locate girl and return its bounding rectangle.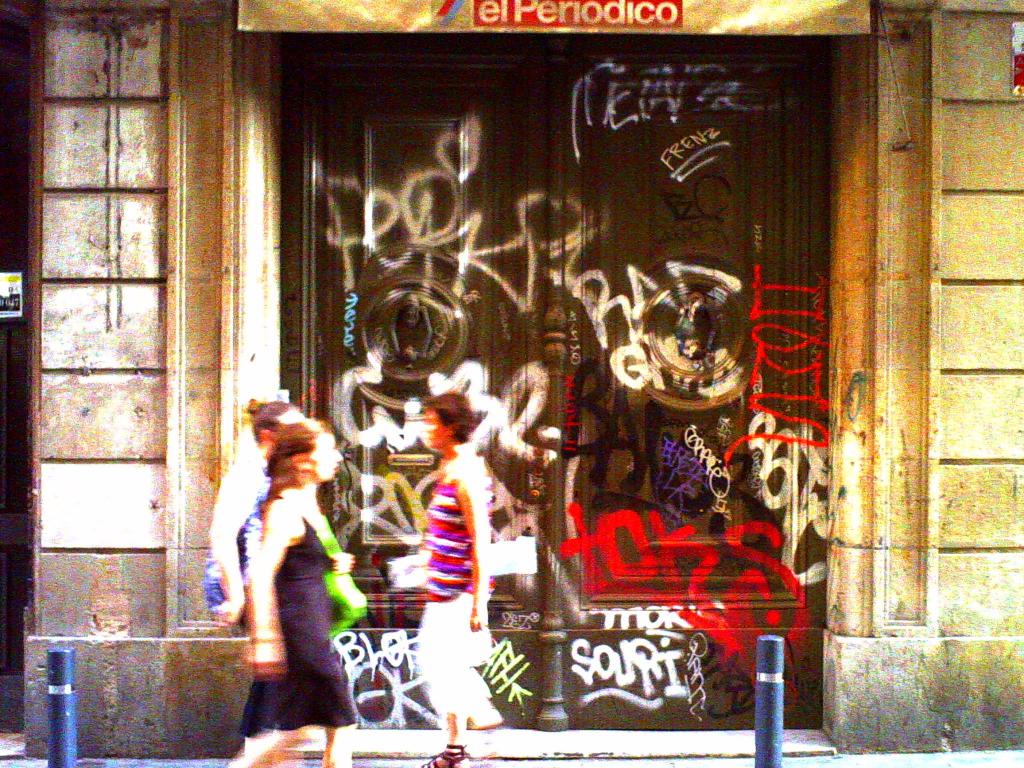
rect(222, 425, 360, 767).
